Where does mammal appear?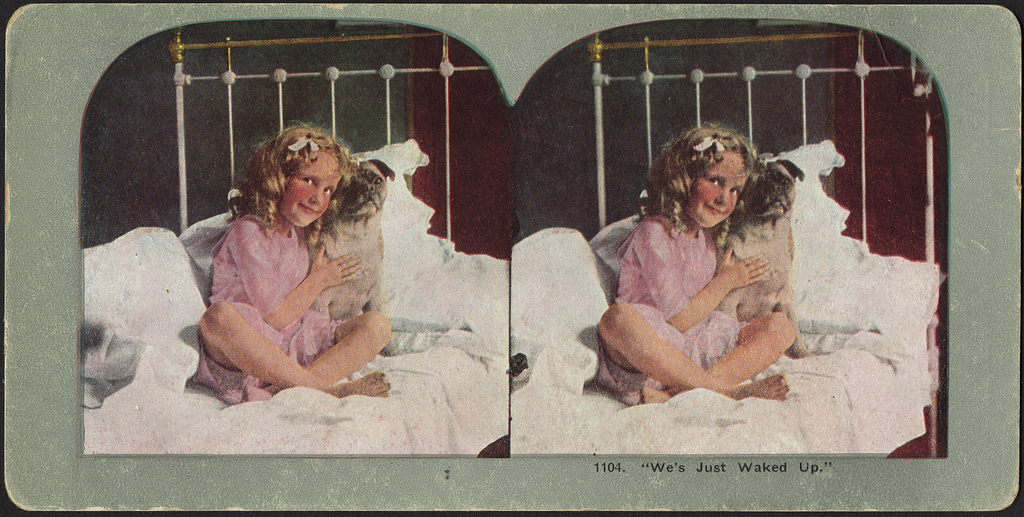
Appears at x1=717 y1=160 x2=803 y2=356.
